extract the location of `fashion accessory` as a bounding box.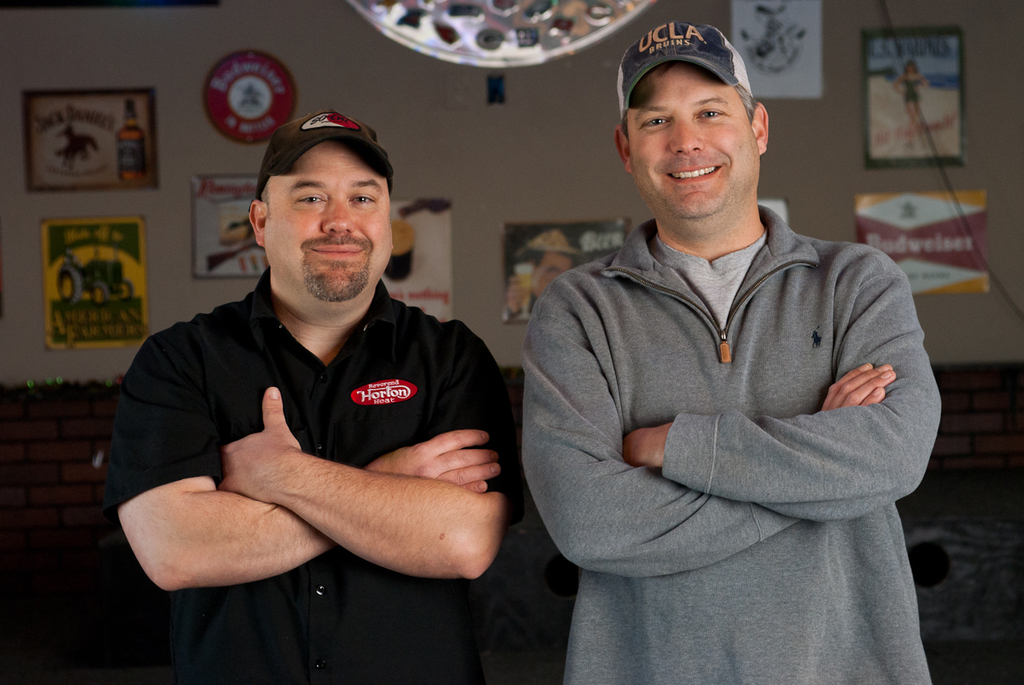
BBox(256, 110, 392, 201).
